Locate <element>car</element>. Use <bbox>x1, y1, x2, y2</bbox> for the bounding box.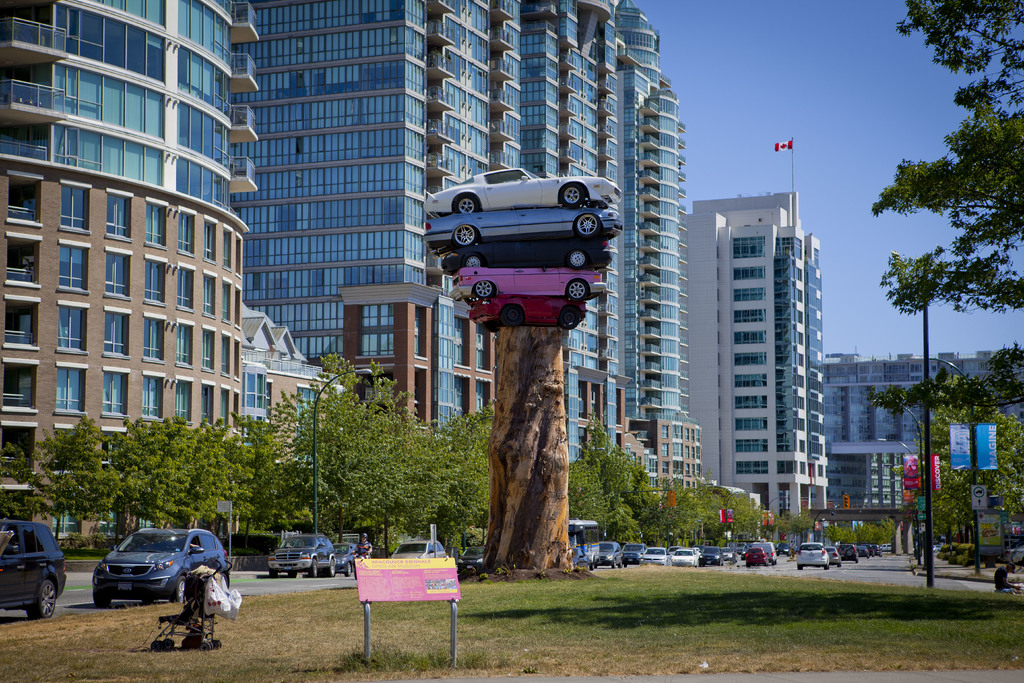
<bbox>883, 543, 892, 551</bbox>.
